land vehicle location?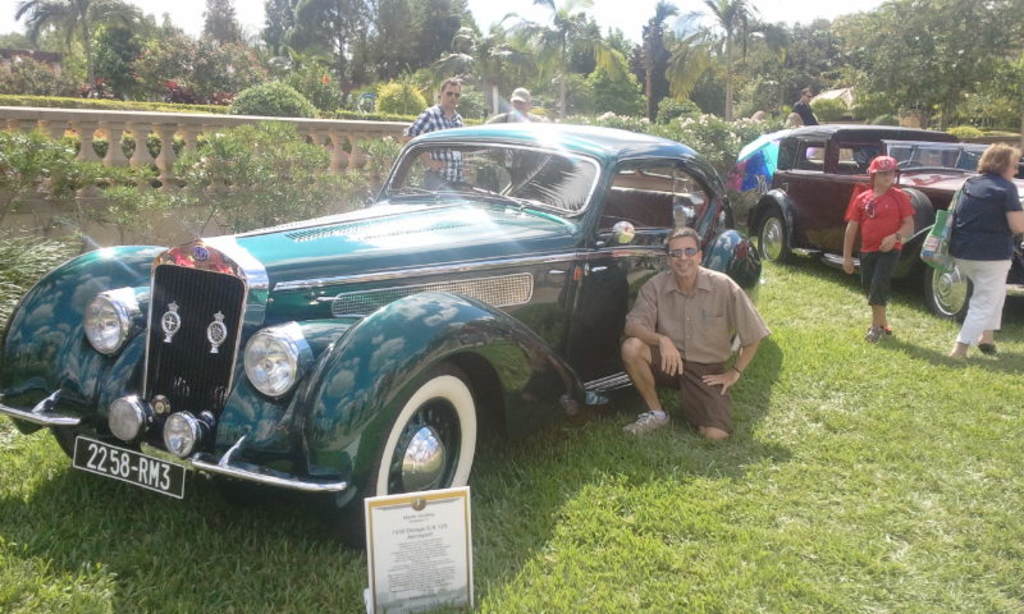
[0, 120, 762, 553]
